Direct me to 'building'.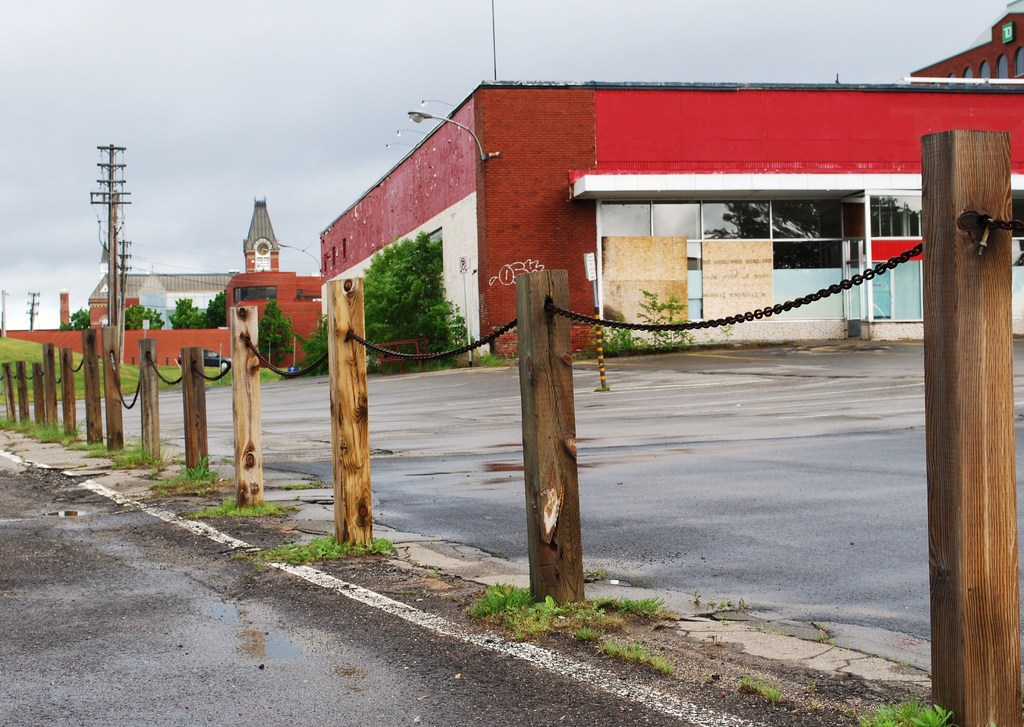
Direction: {"x1": 912, "y1": 0, "x2": 1023, "y2": 87}.
